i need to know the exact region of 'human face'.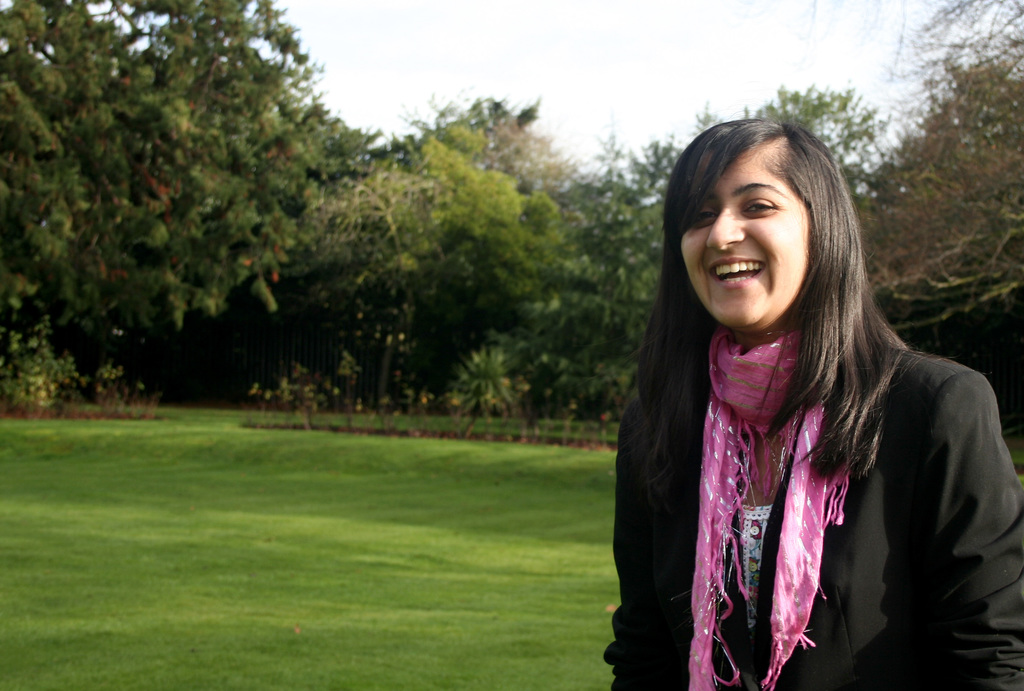
Region: 682 138 808 329.
